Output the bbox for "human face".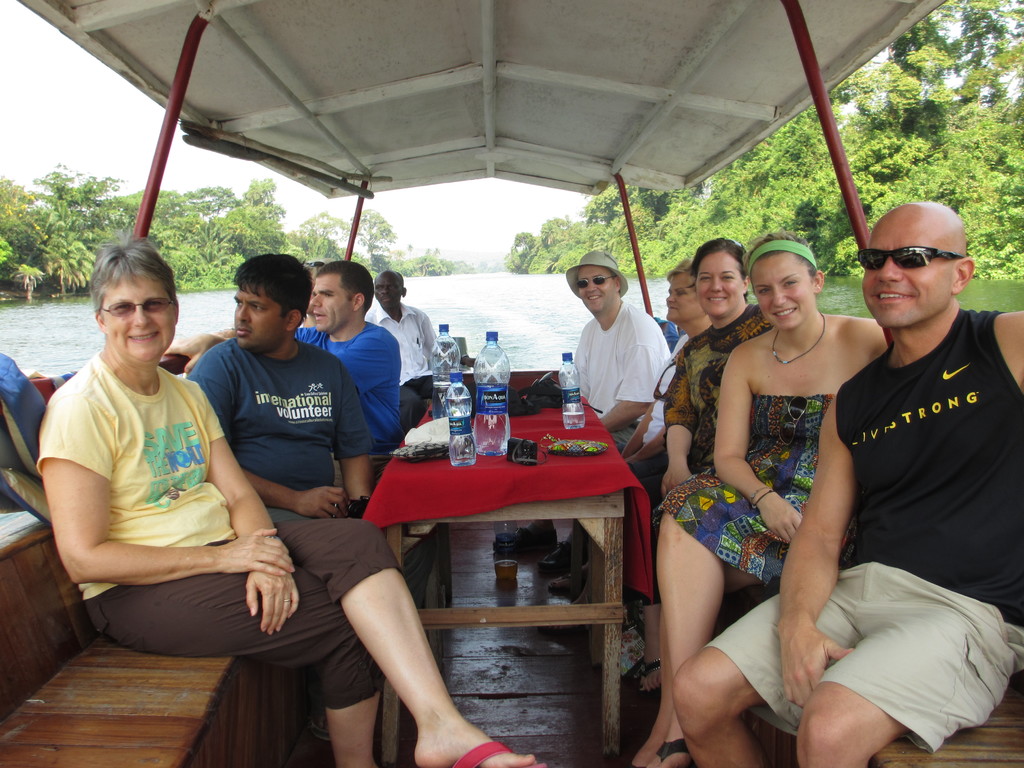
left=858, top=226, right=952, bottom=328.
